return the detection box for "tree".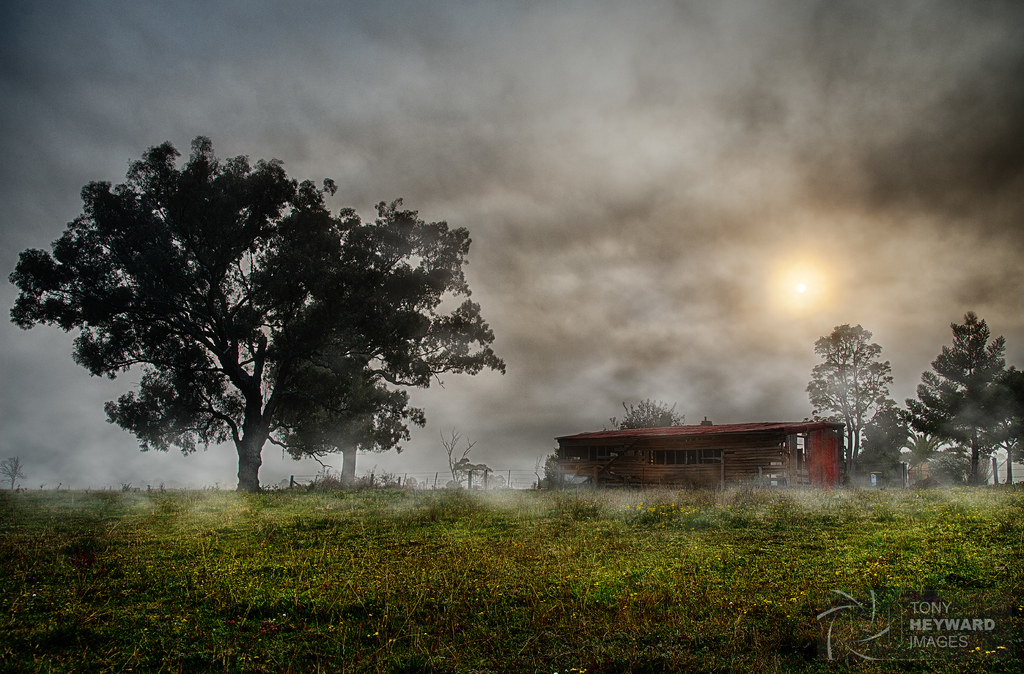
x1=802 y1=316 x2=904 y2=480.
